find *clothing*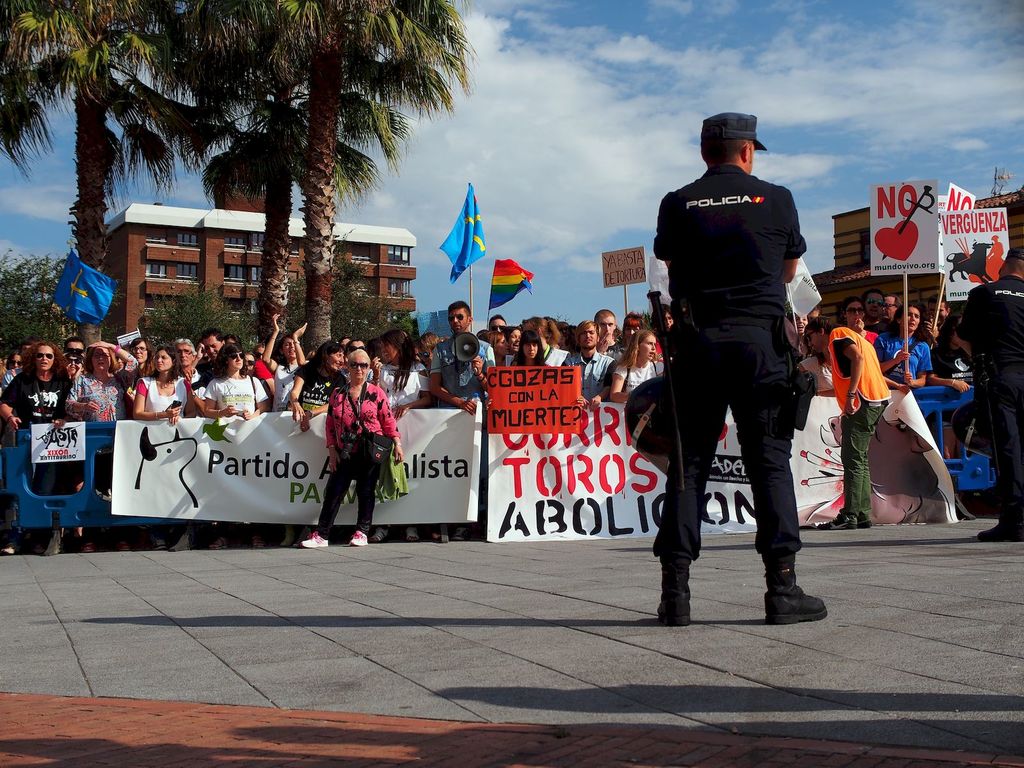
x1=931 y1=342 x2=983 y2=387
